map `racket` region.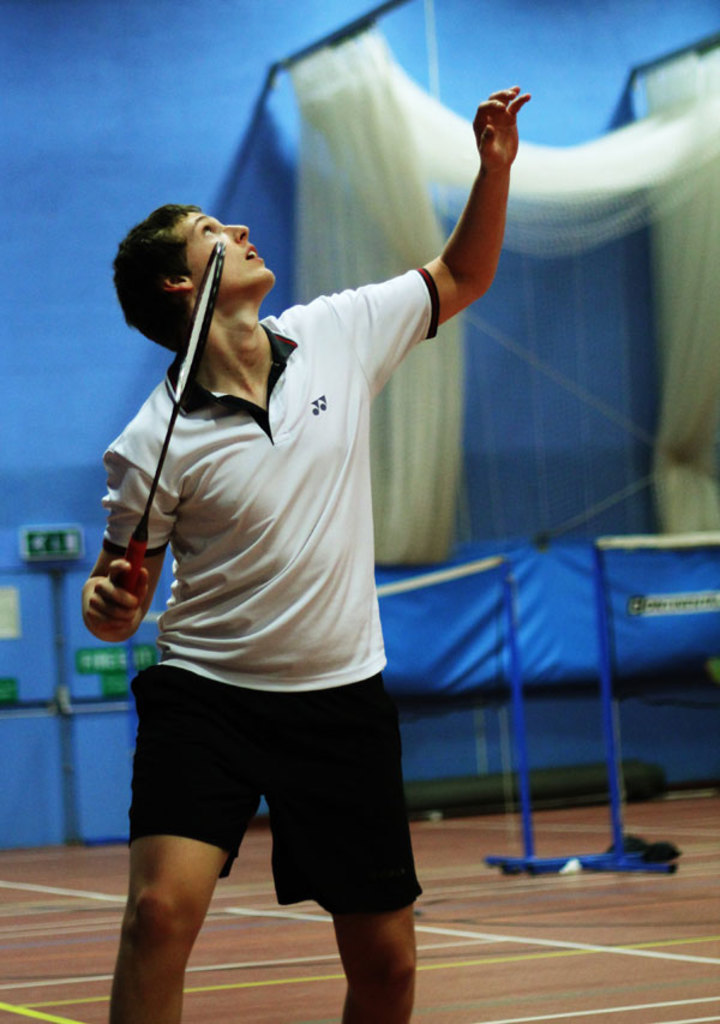
Mapped to BBox(121, 242, 226, 619).
